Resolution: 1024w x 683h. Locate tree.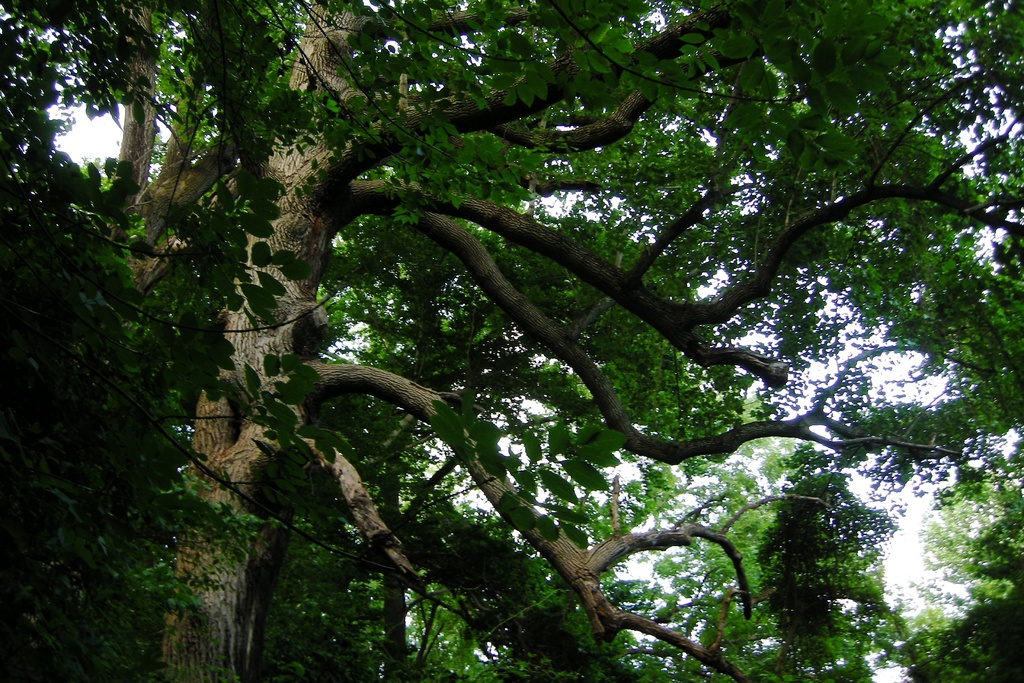
[x1=64, y1=8, x2=987, y2=682].
